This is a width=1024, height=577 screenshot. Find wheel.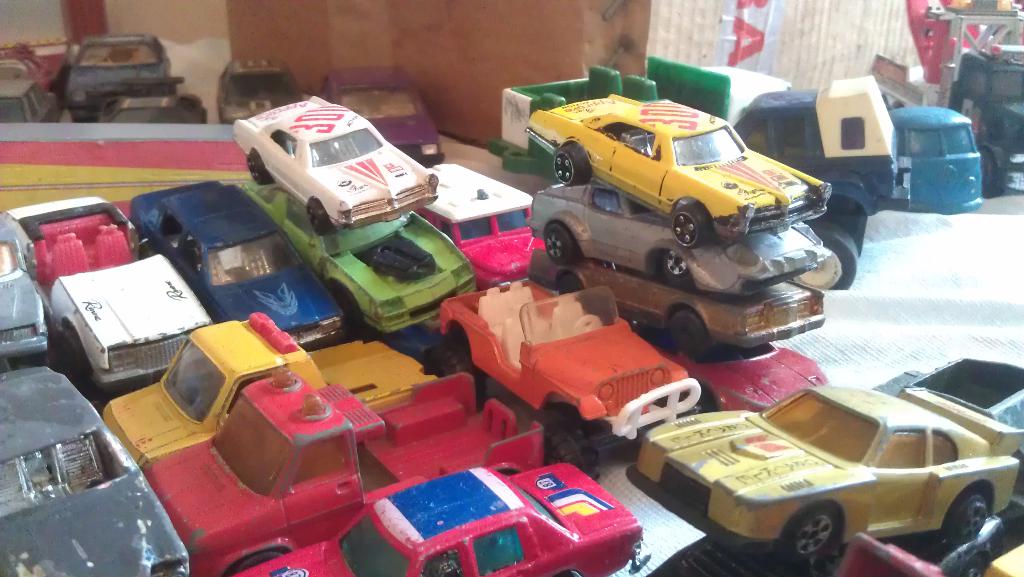
Bounding box: <bbox>657, 250, 691, 288</bbox>.
